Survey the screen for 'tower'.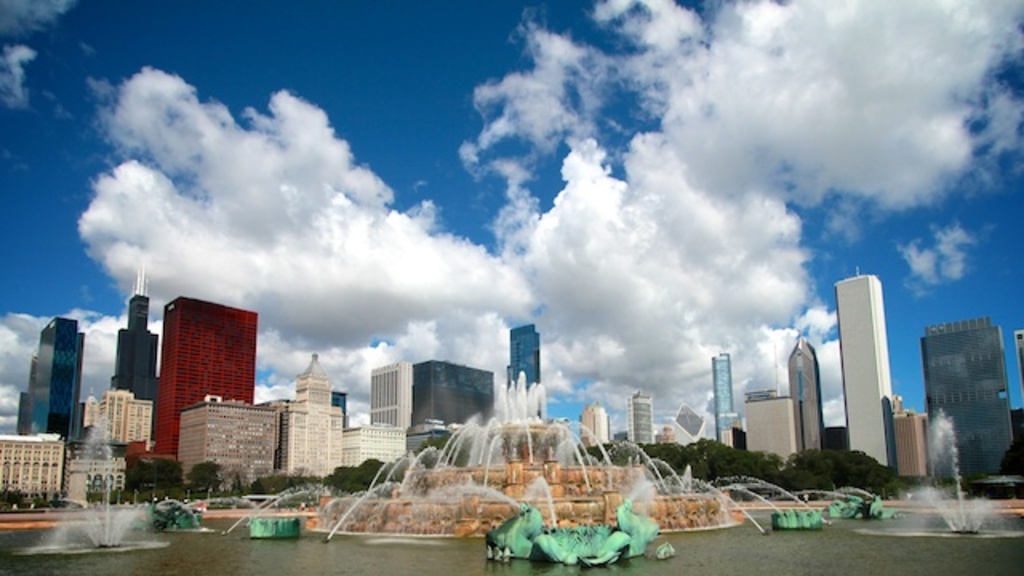
Survey found: box(709, 357, 739, 456).
